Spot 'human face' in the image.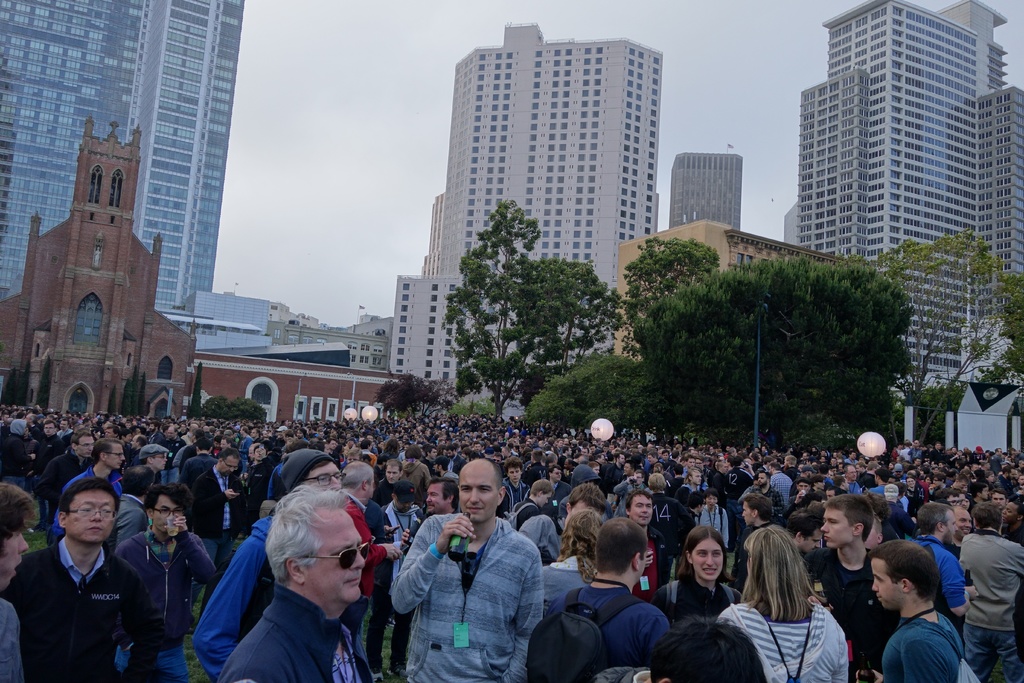
'human face' found at 386,468,399,484.
